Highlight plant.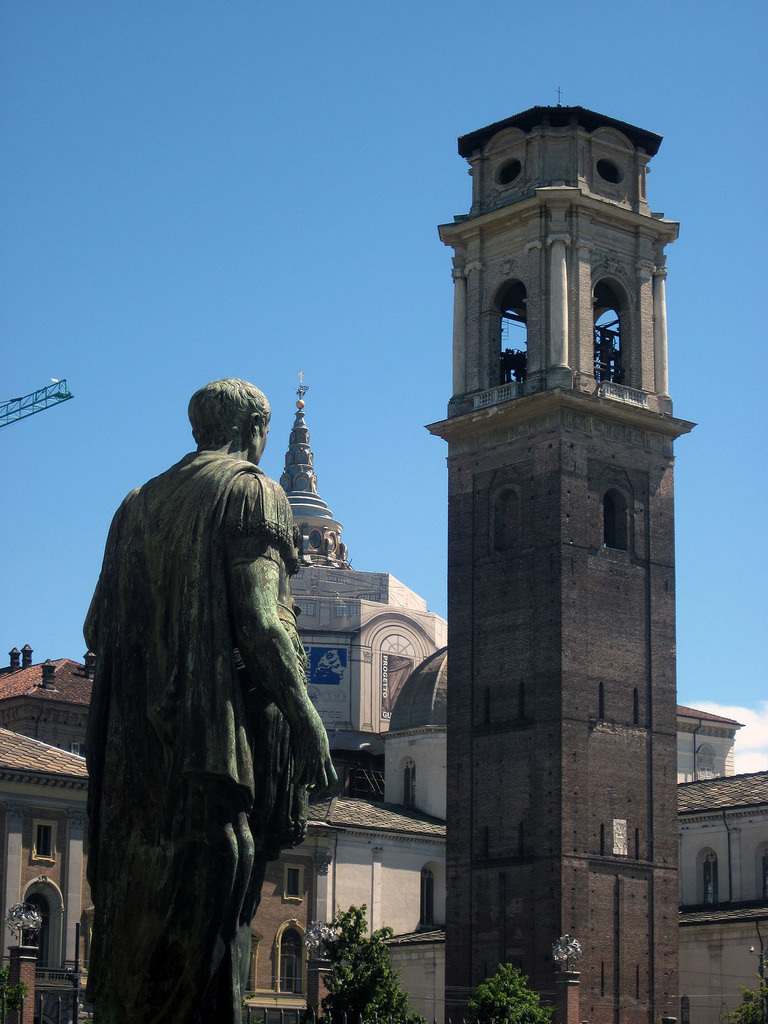
Highlighted region: x1=466 y1=955 x2=552 y2=1023.
